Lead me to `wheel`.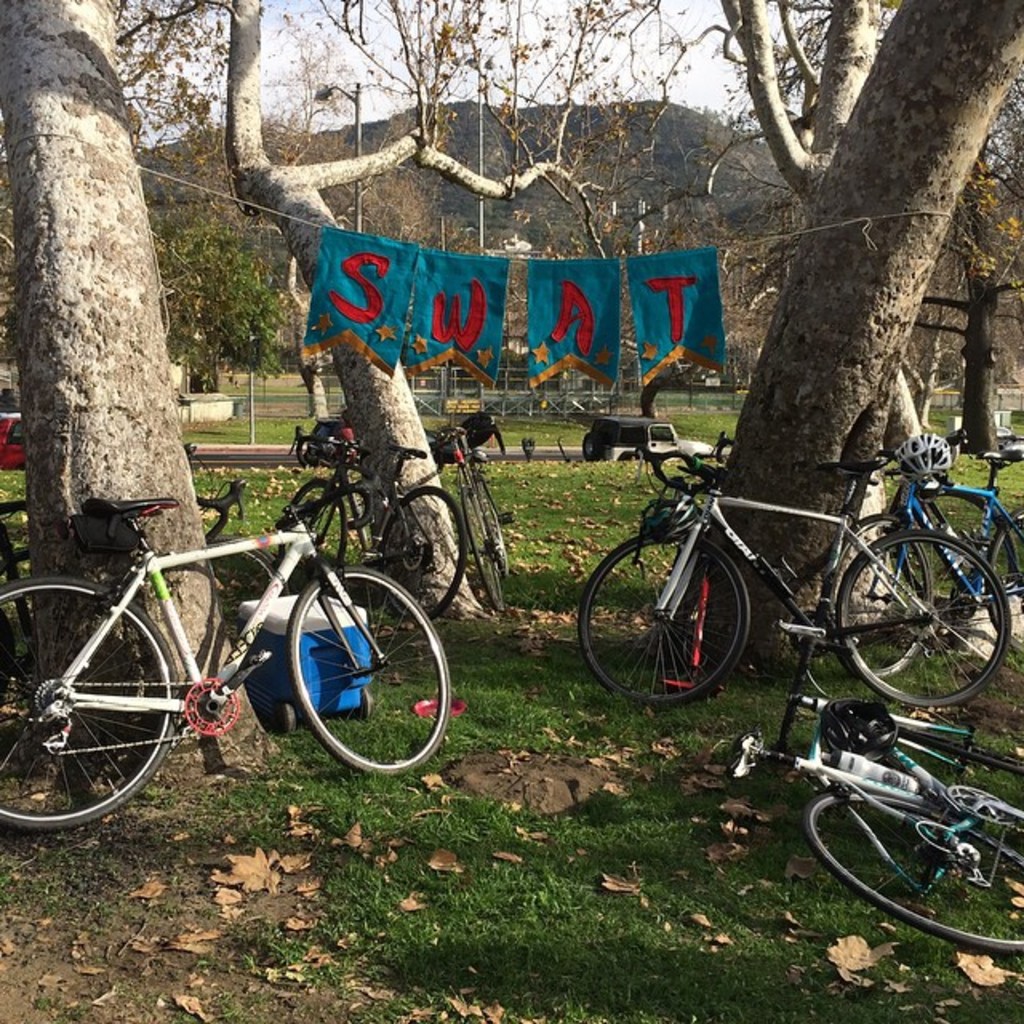
Lead to Rect(581, 438, 608, 461).
